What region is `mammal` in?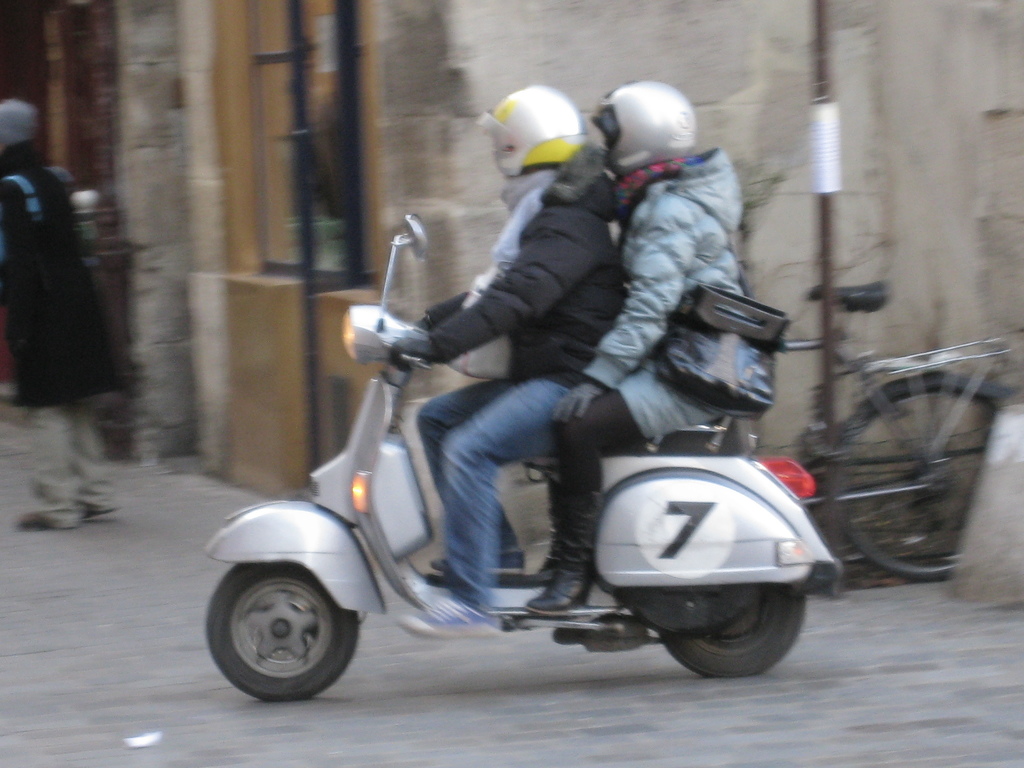
rect(0, 97, 122, 532).
